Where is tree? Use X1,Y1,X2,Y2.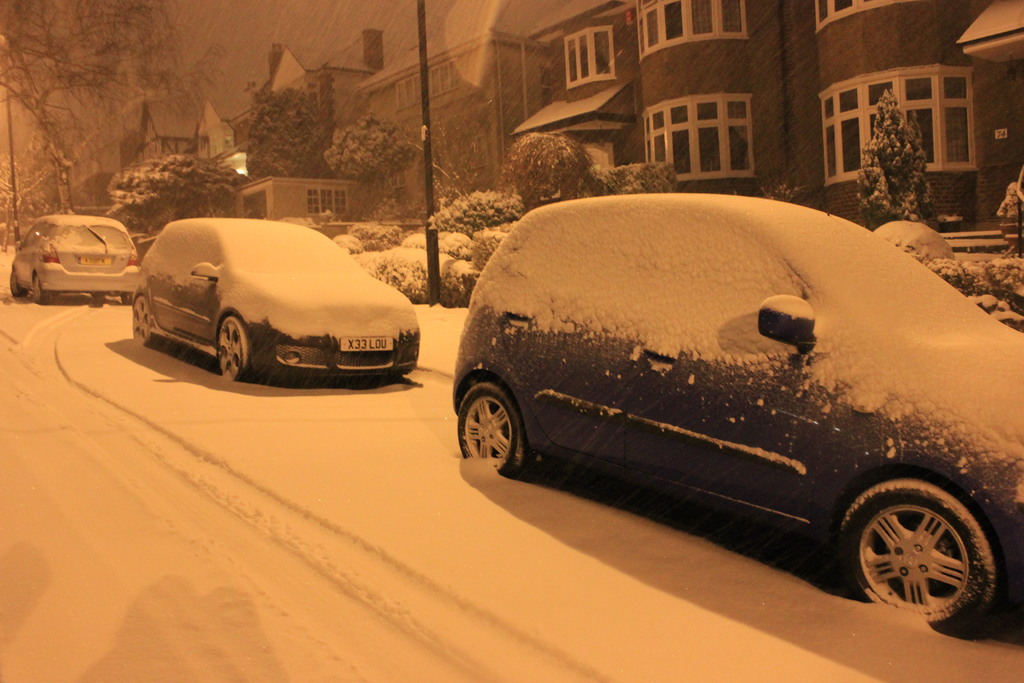
420,187,510,253.
